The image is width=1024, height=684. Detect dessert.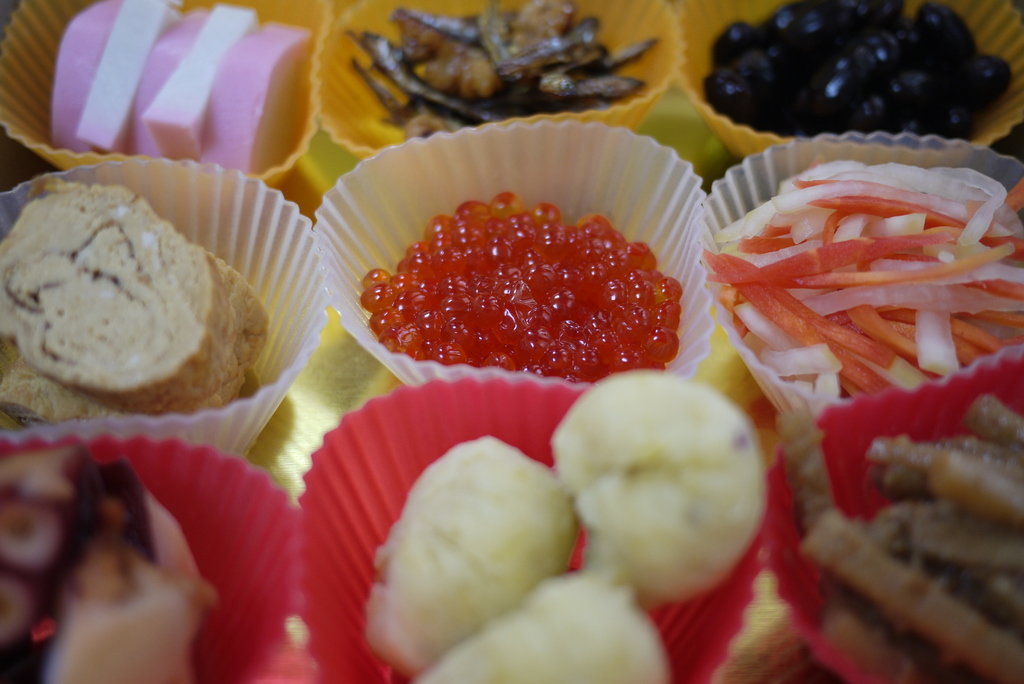
Detection: 410,567,668,683.
